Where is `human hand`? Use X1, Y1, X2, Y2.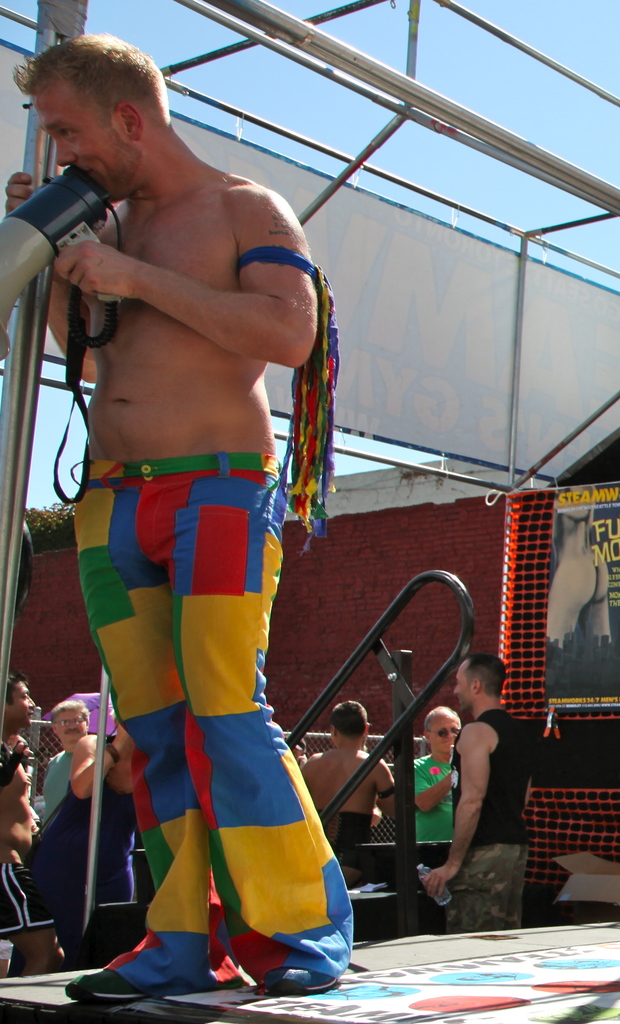
38, 230, 136, 287.
